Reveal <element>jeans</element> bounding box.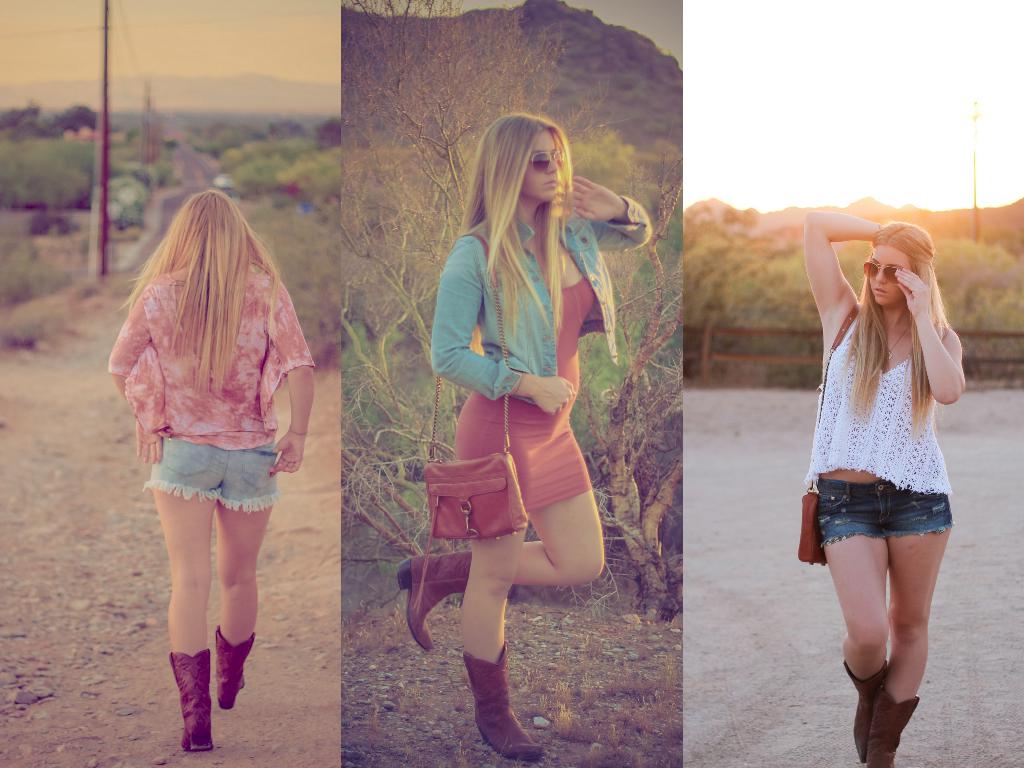
Revealed: 143, 436, 280, 504.
